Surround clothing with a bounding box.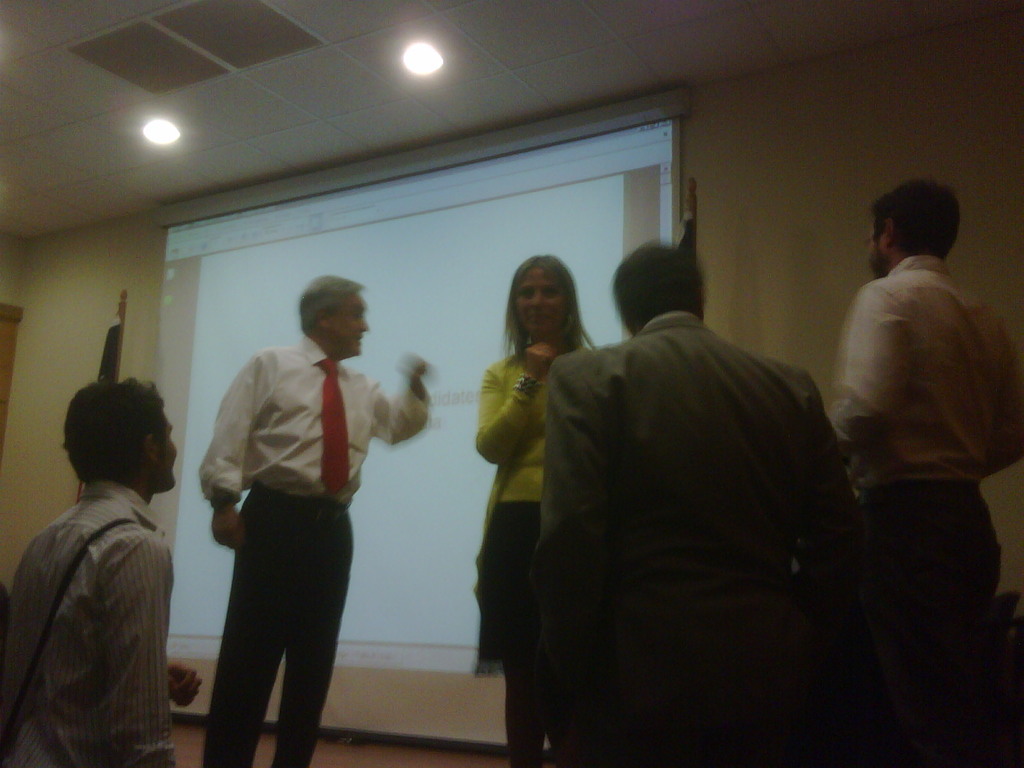
pyautogui.locateOnScreen(474, 344, 587, 686).
